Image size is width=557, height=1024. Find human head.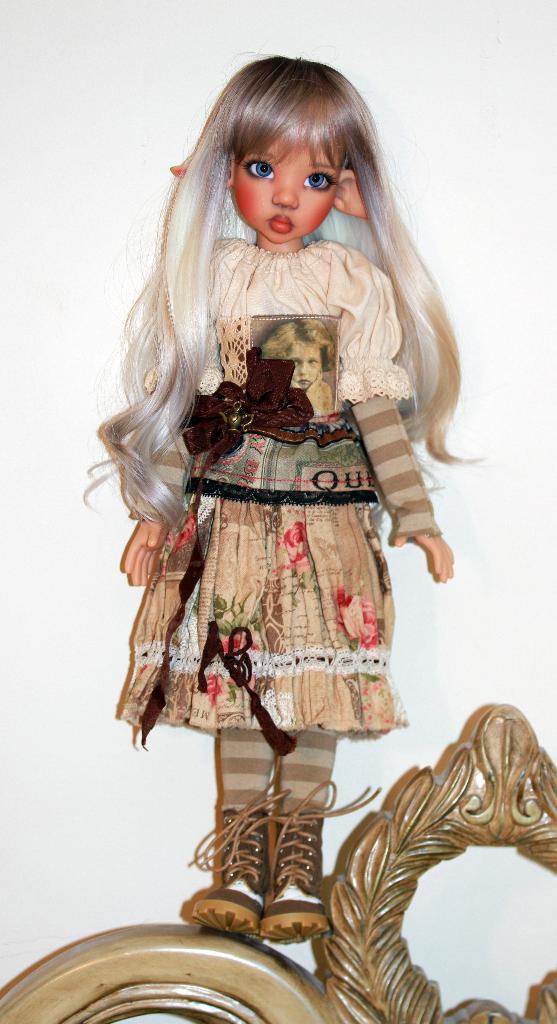
(left=134, top=62, right=410, bottom=450).
